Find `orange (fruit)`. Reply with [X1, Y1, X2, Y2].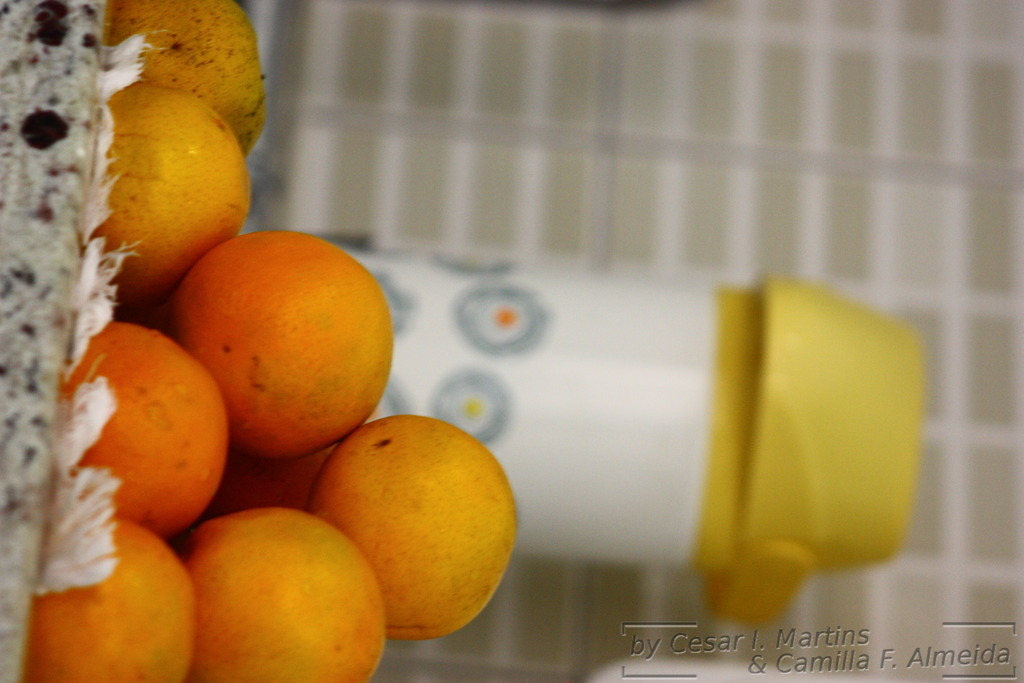
[25, 516, 197, 682].
